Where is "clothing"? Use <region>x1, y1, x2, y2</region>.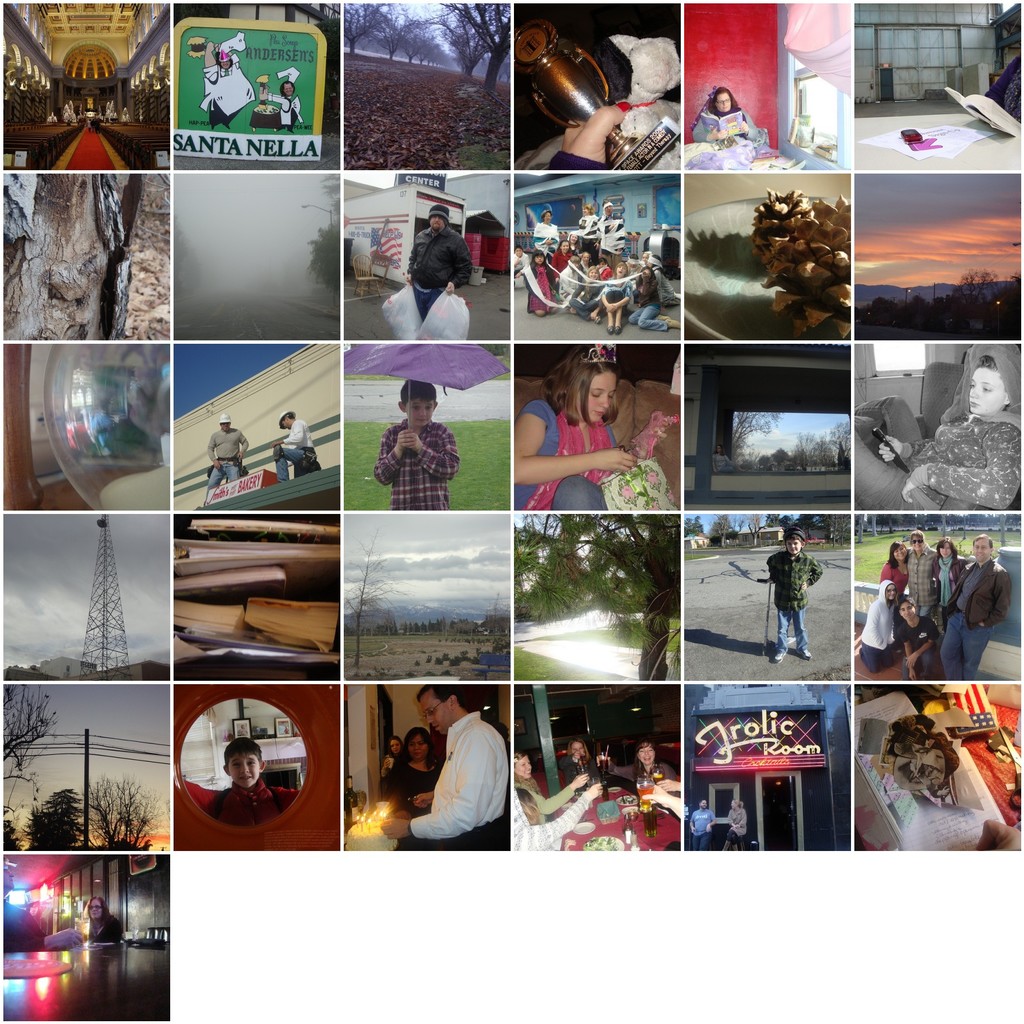
<region>911, 547, 944, 618</region>.
